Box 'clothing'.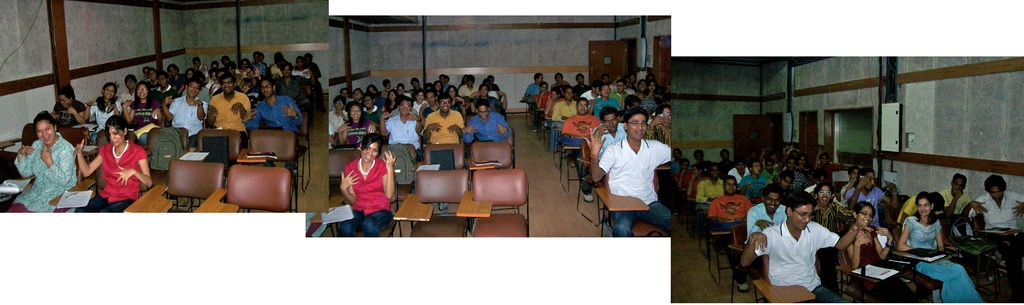
424:116:461:145.
